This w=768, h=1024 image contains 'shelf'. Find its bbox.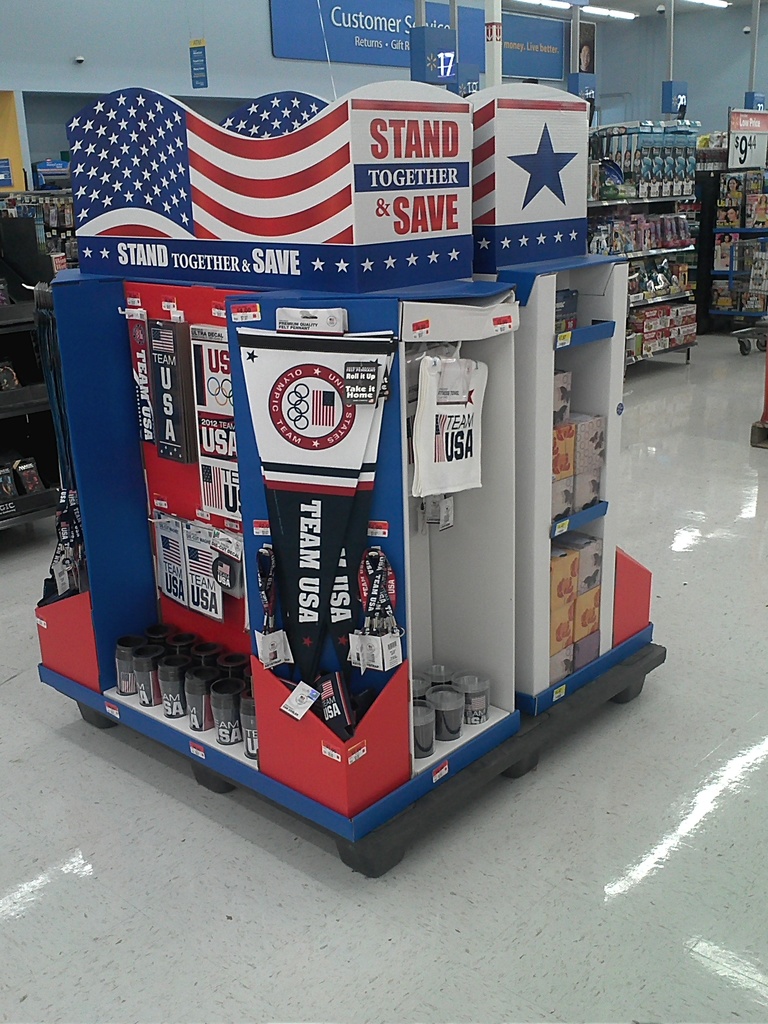
{"x1": 29, "y1": 143, "x2": 85, "y2": 264}.
